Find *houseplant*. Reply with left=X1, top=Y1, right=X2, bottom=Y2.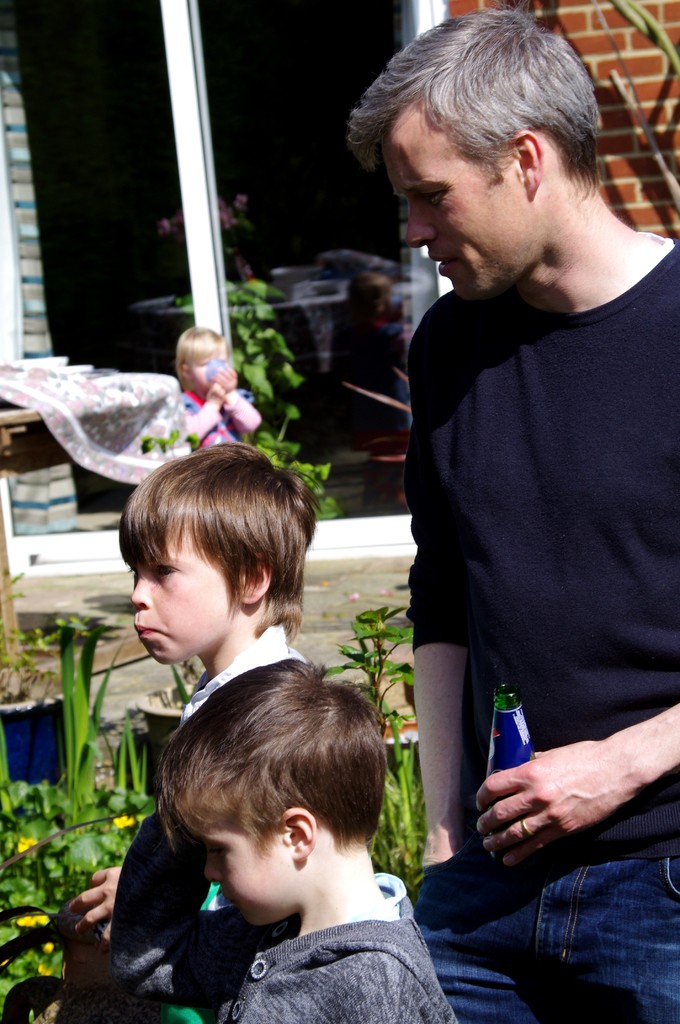
left=0, top=621, right=162, bottom=1020.
